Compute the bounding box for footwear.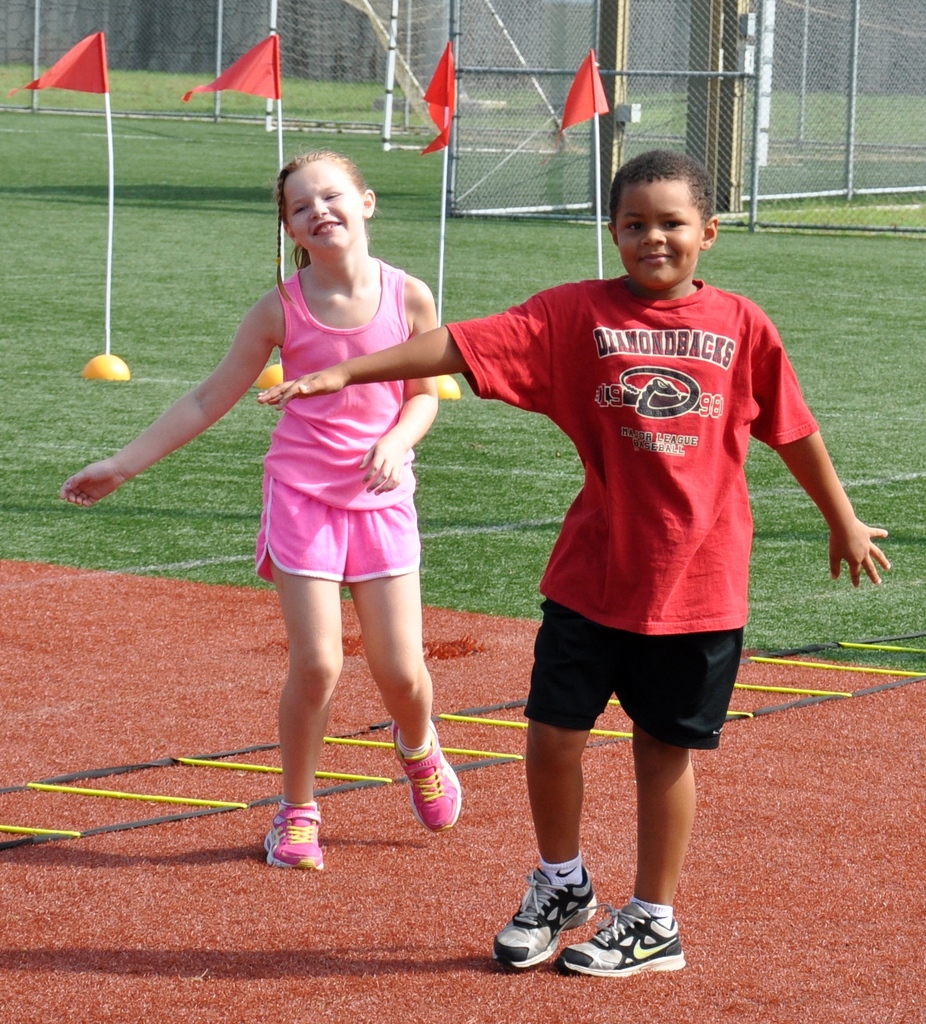
detection(256, 804, 323, 872).
